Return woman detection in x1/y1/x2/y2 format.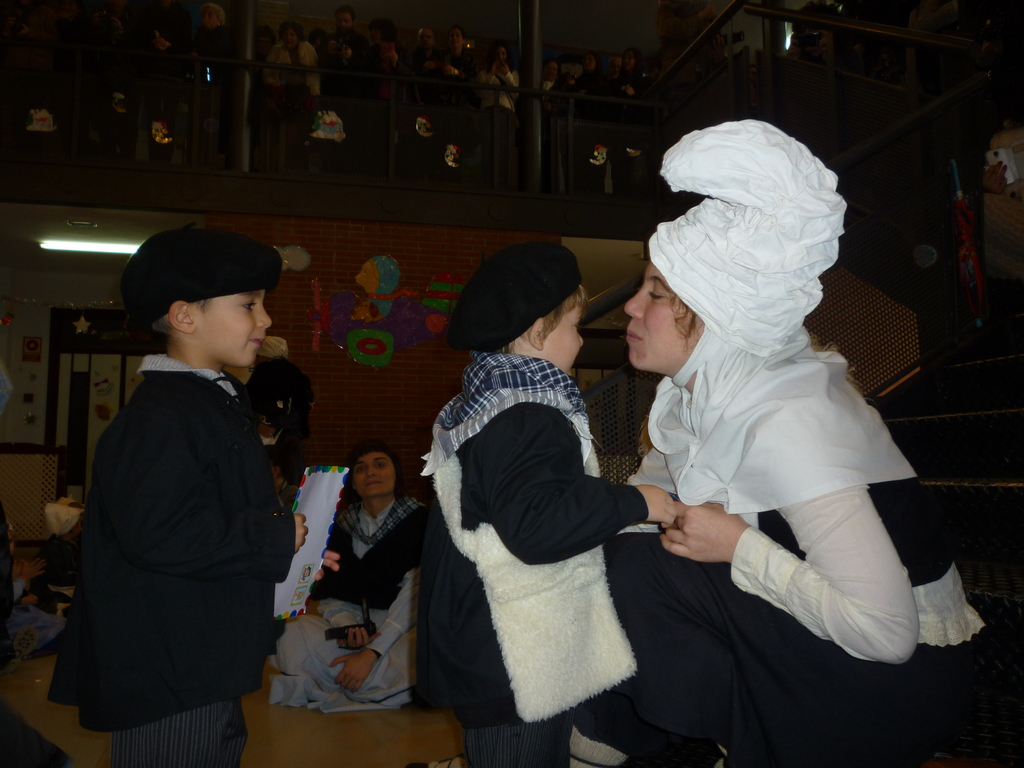
575/115/946/739.
